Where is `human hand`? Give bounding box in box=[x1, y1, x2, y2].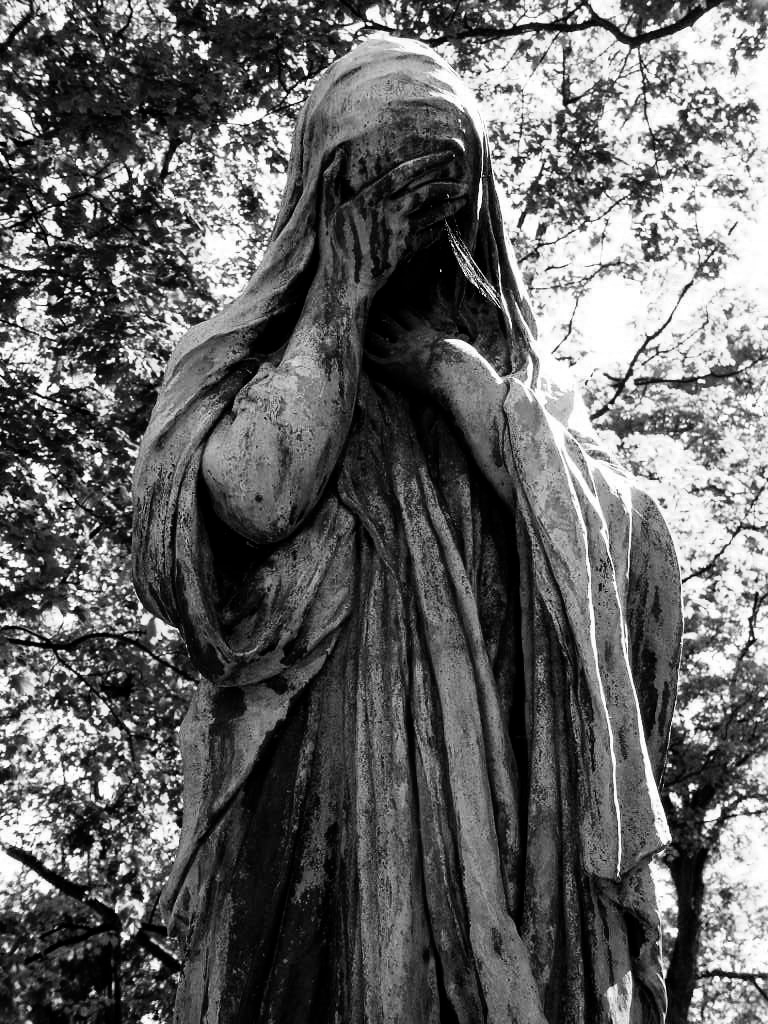
box=[327, 140, 451, 291].
